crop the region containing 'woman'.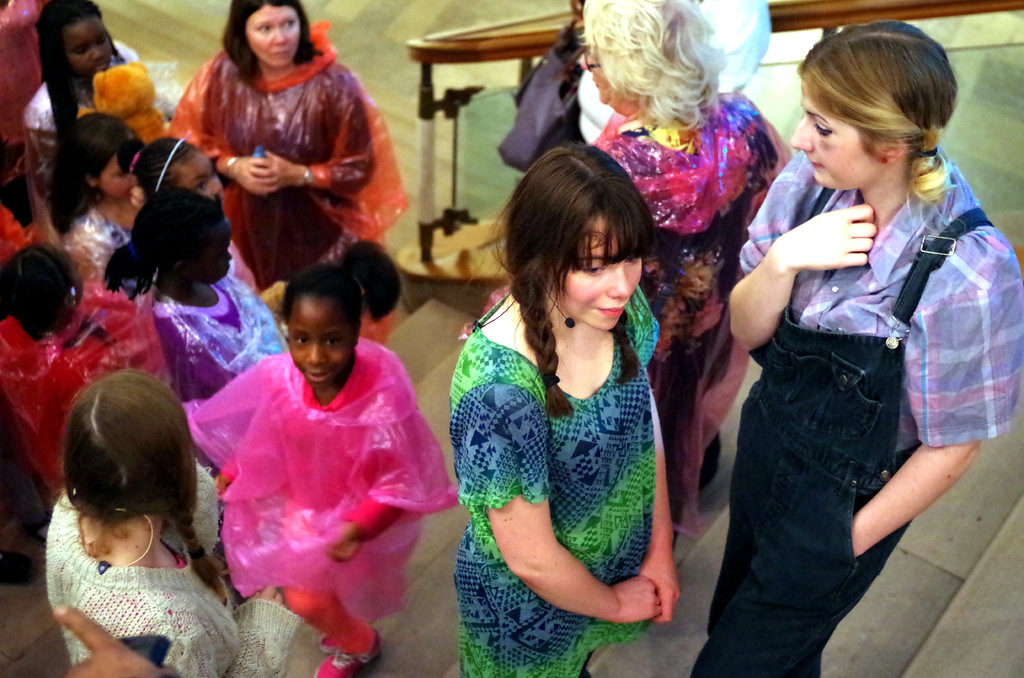
Crop region: (578, 0, 794, 519).
